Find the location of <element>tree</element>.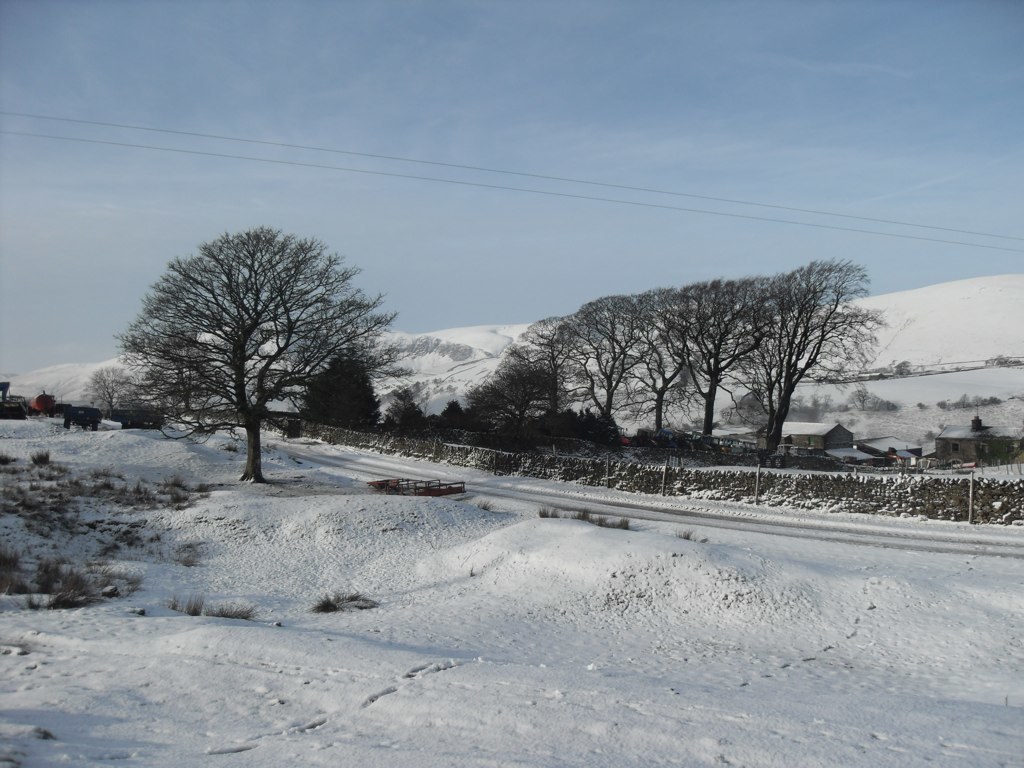
Location: crop(295, 354, 382, 441).
